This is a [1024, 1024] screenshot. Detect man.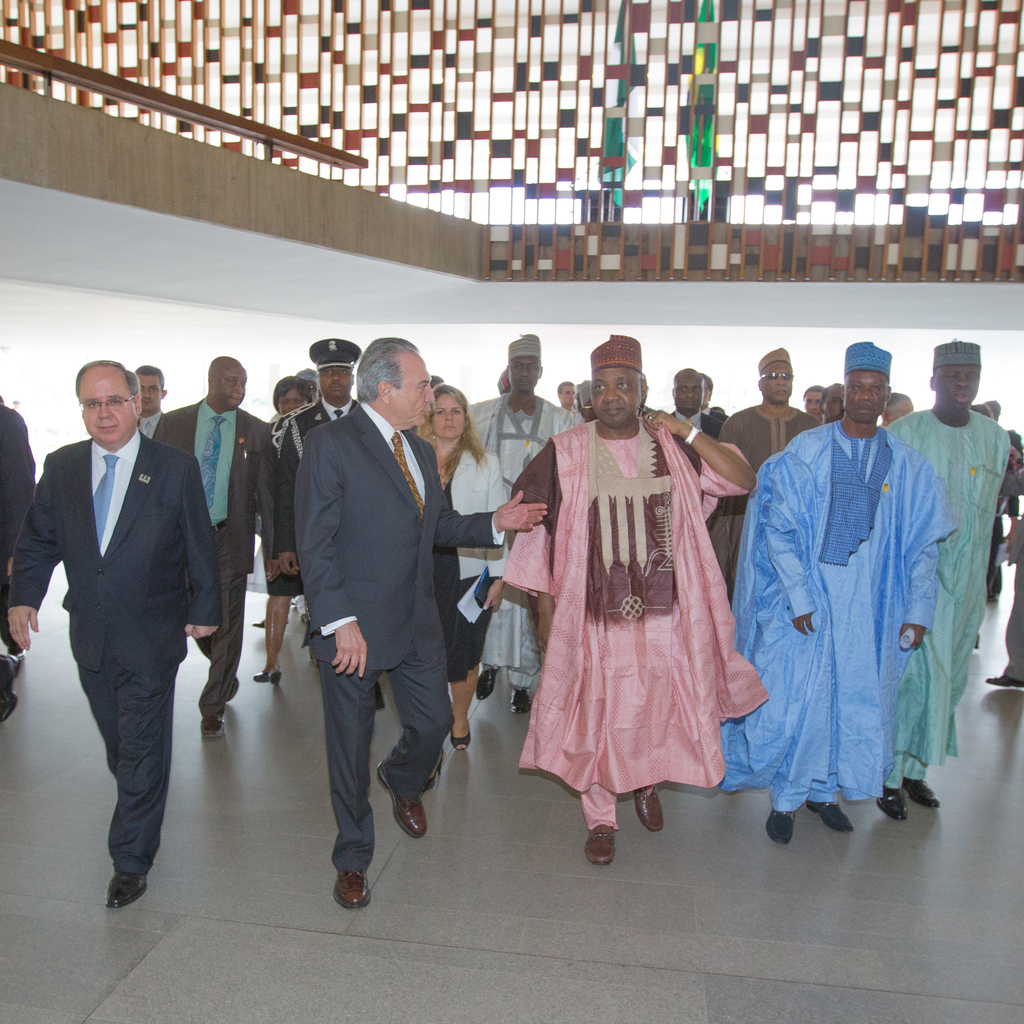
select_region(257, 314, 472, 905).
